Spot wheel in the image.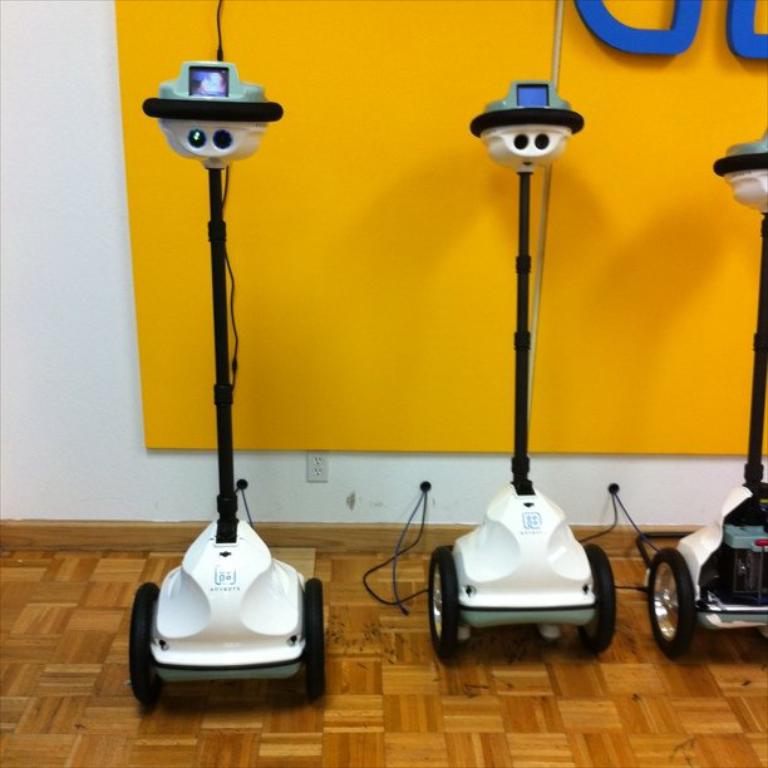
wheel found at detection(423, 552, 469, 659).
